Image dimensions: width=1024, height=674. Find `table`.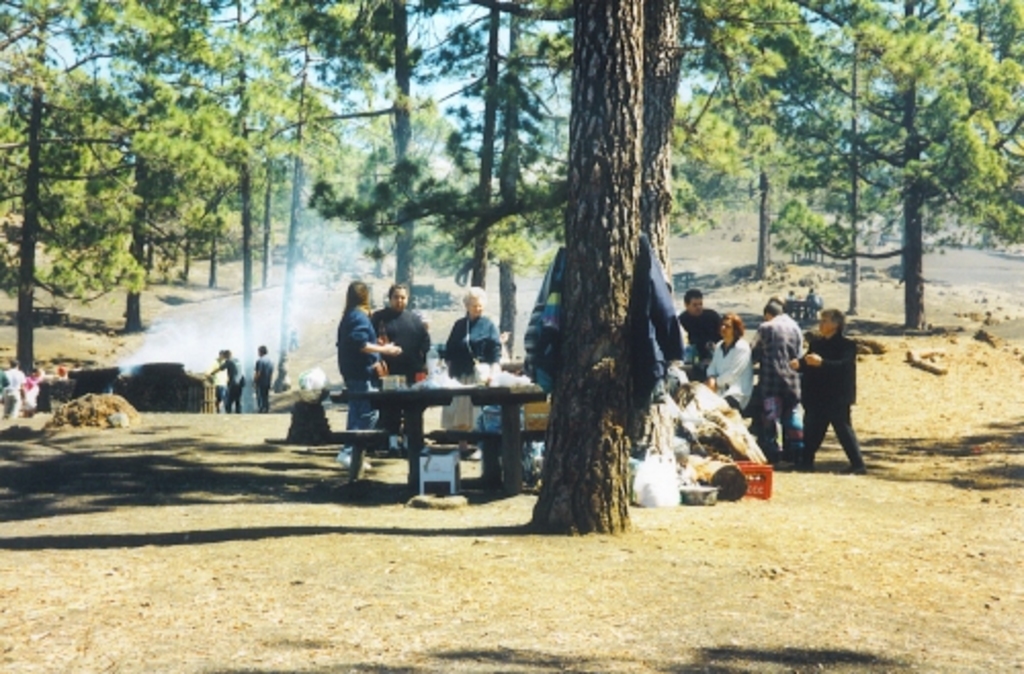
BBox(369, 395, 451, 483).
